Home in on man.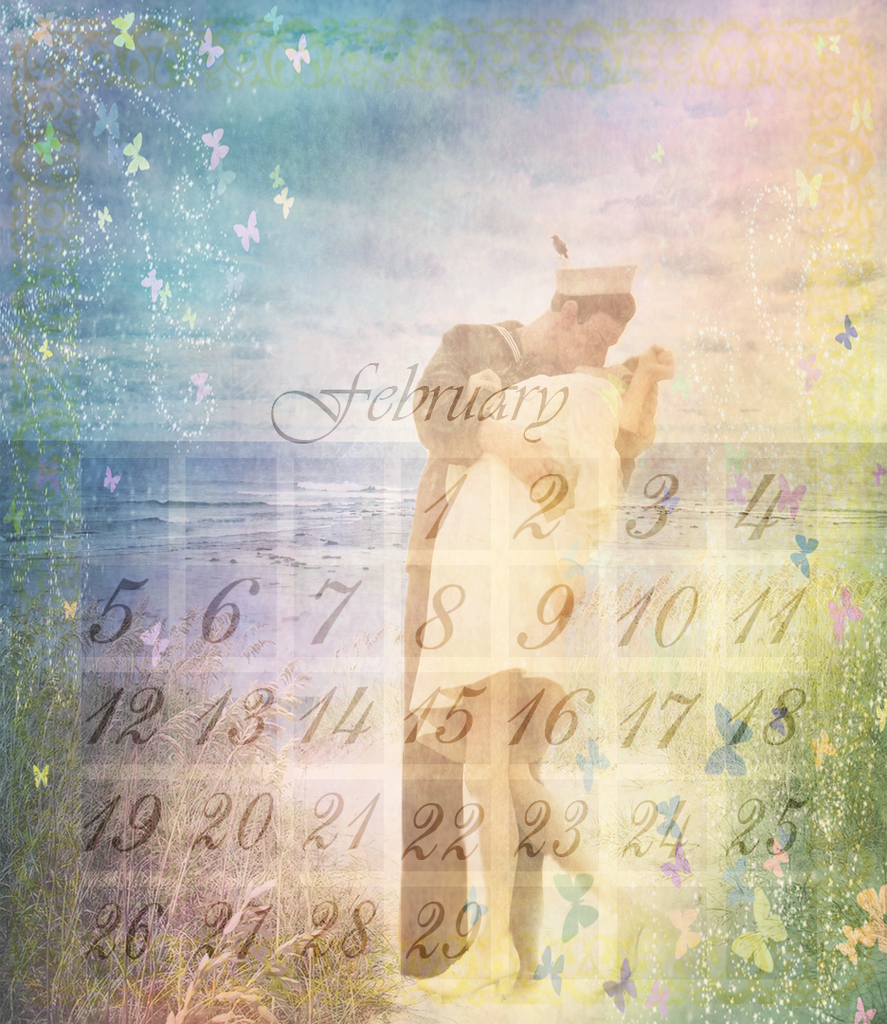
Homed in at <box>362,230,675,814</box>.
